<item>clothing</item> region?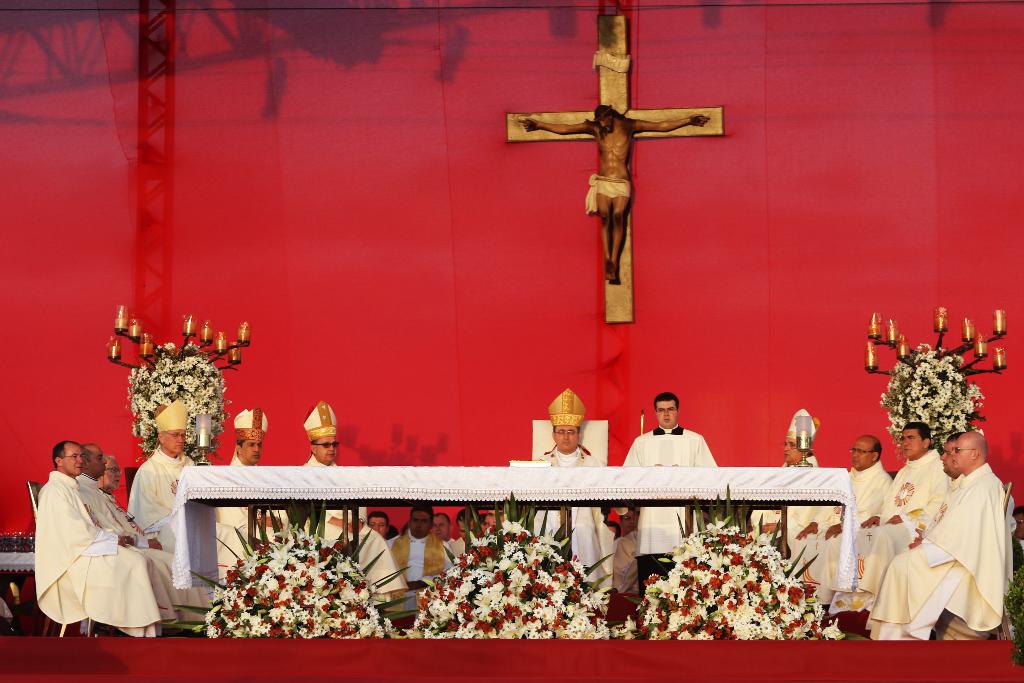
left=521, top=447, right=621, bottom=593
